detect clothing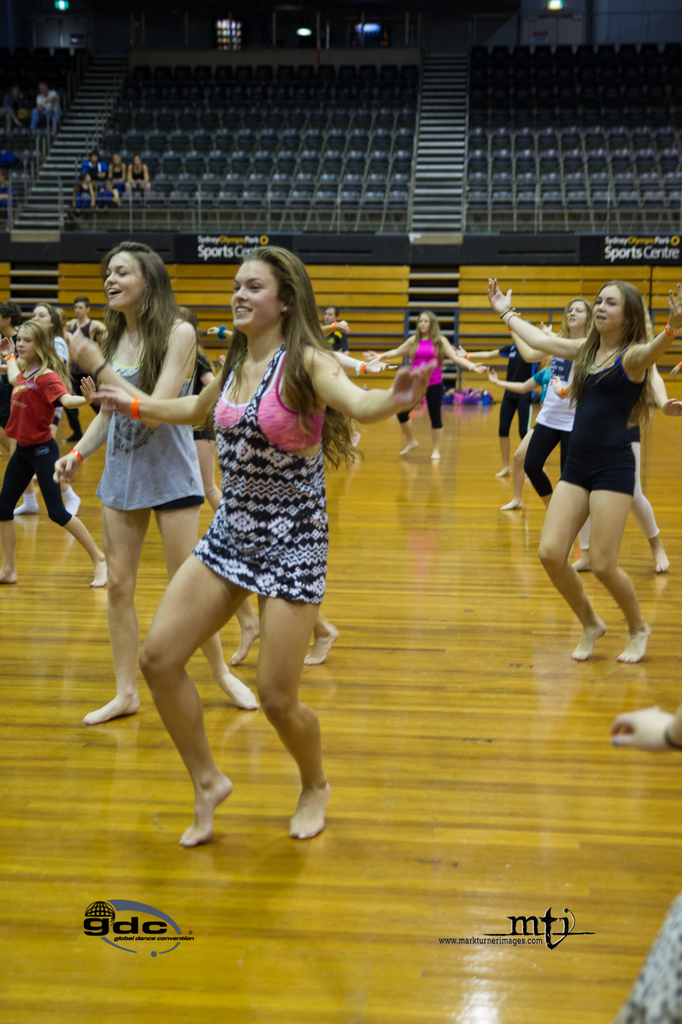
[0, 358, 60, 522]
